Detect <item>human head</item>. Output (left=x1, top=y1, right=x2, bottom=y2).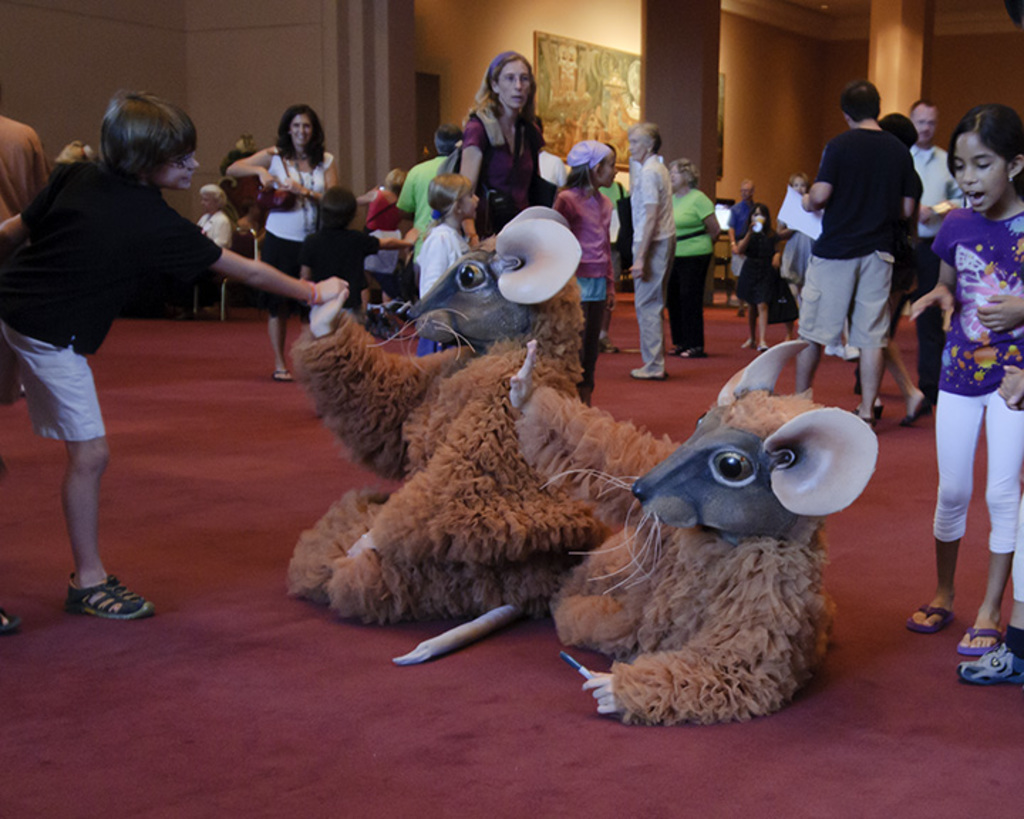
(left=198, top=183, right=229, bottom=212).
